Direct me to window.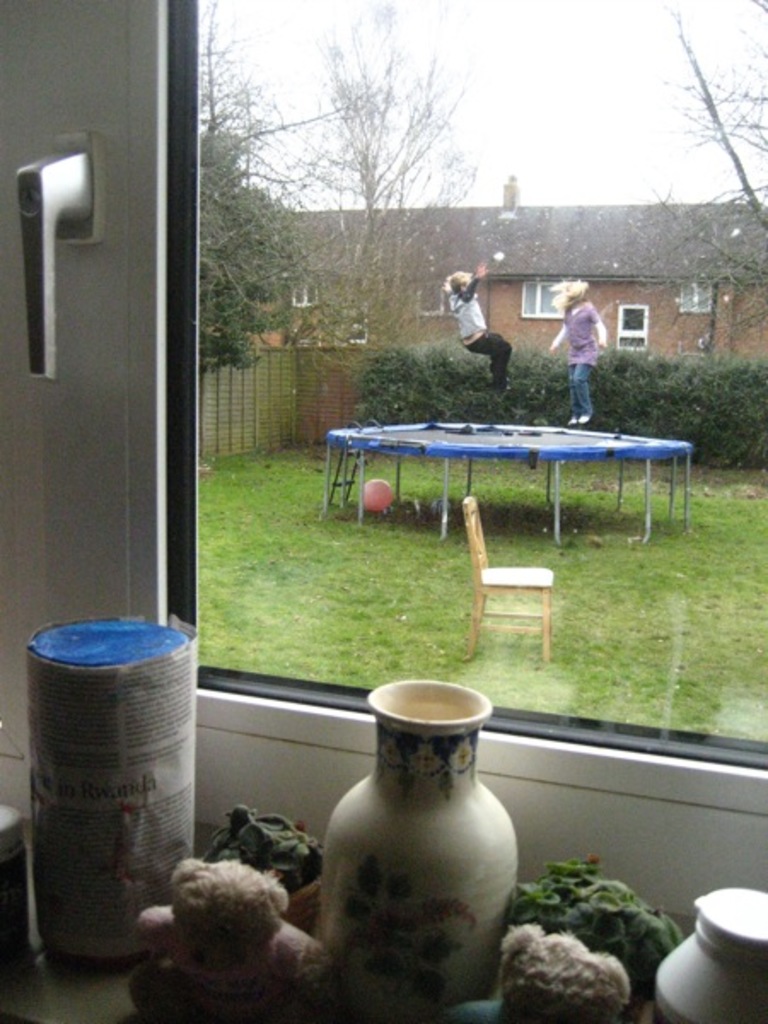
Direction: 681/276/717/314.
